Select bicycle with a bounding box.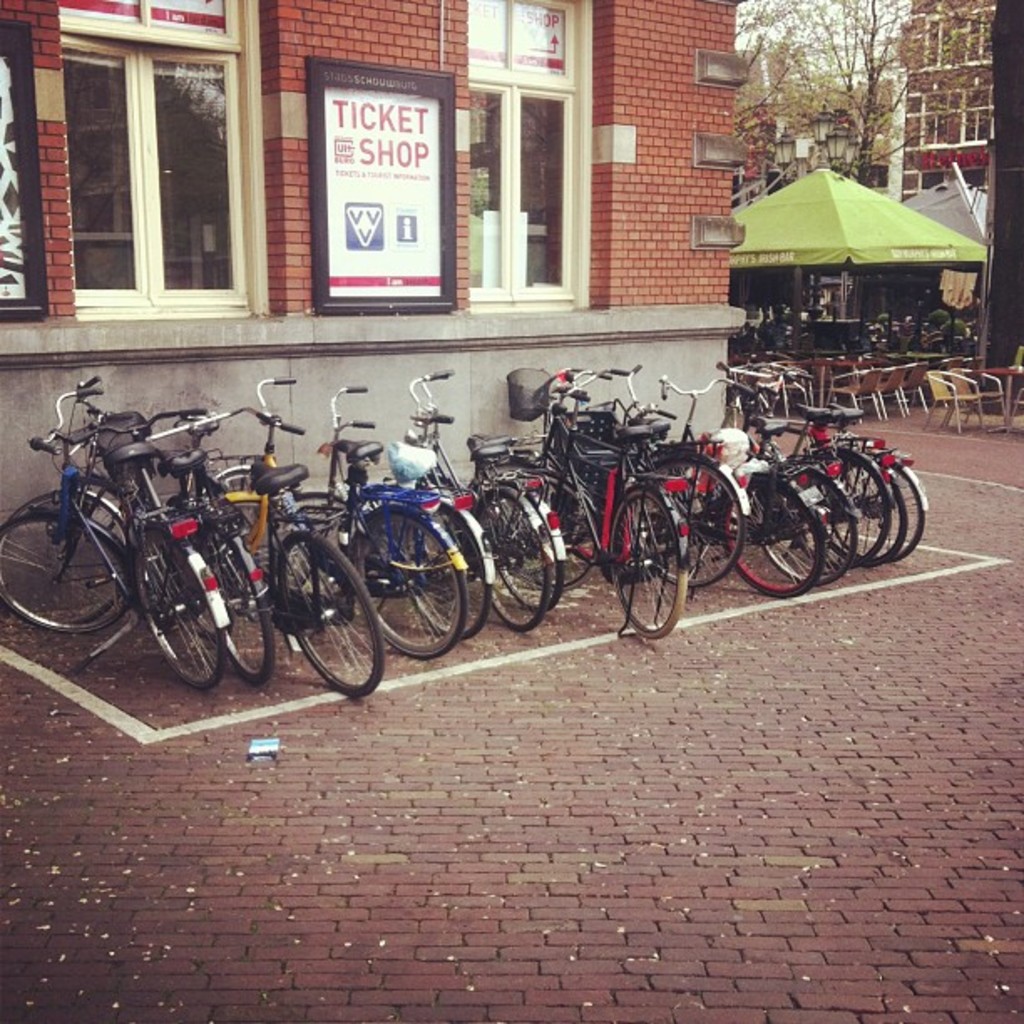
rect(328, 378, 500, 648).
